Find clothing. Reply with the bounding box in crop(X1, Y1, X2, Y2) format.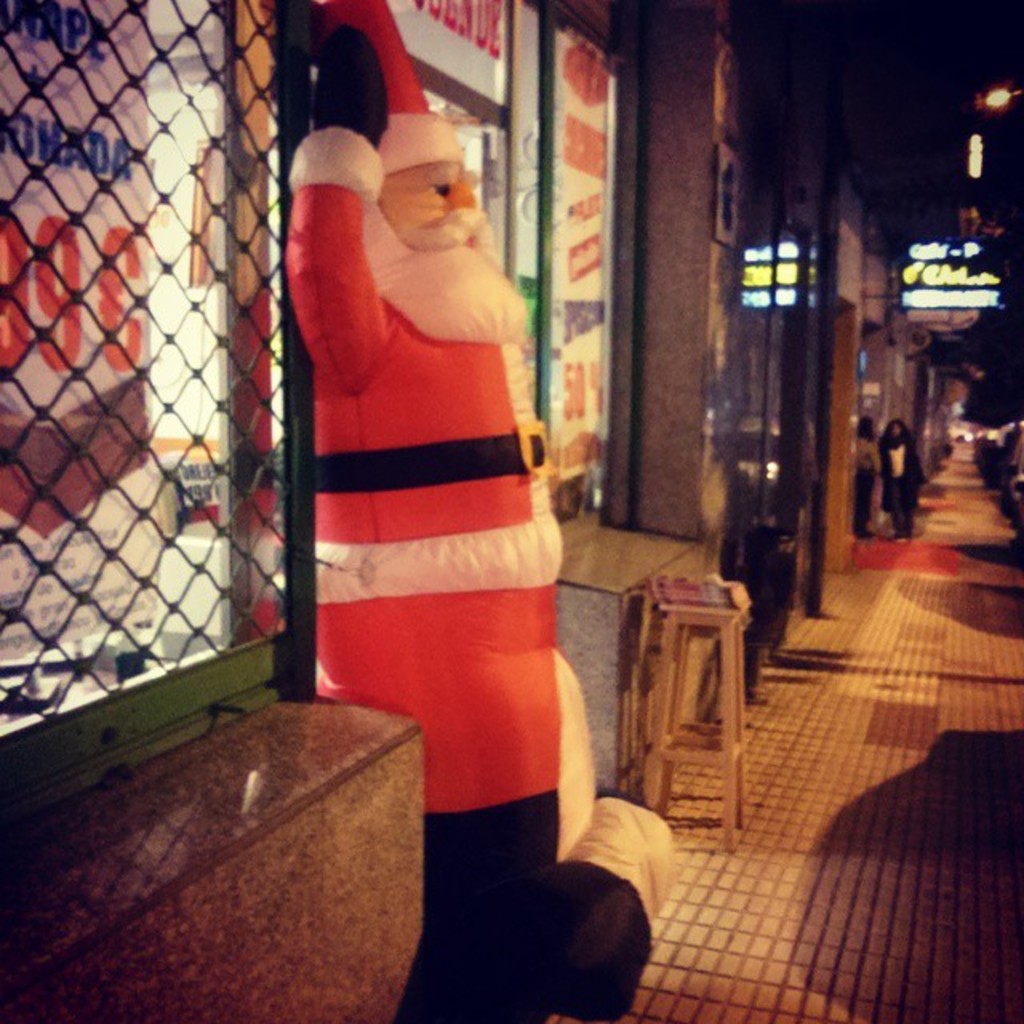
crop(274, 128, 686, 1022).
